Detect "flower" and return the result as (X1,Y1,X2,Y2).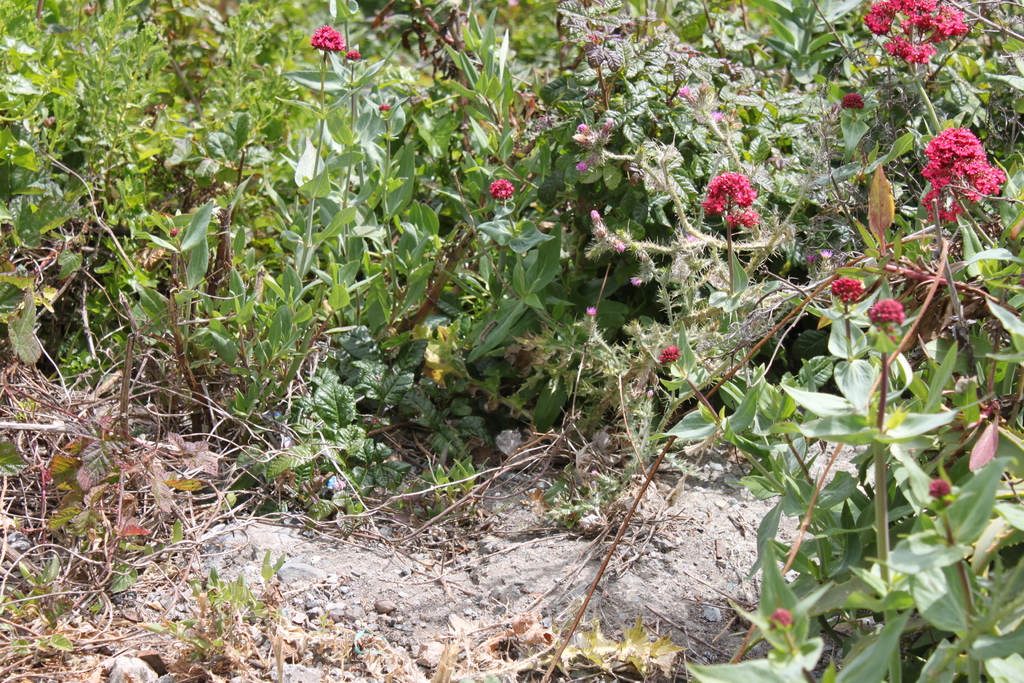
(312,24,346,52).
